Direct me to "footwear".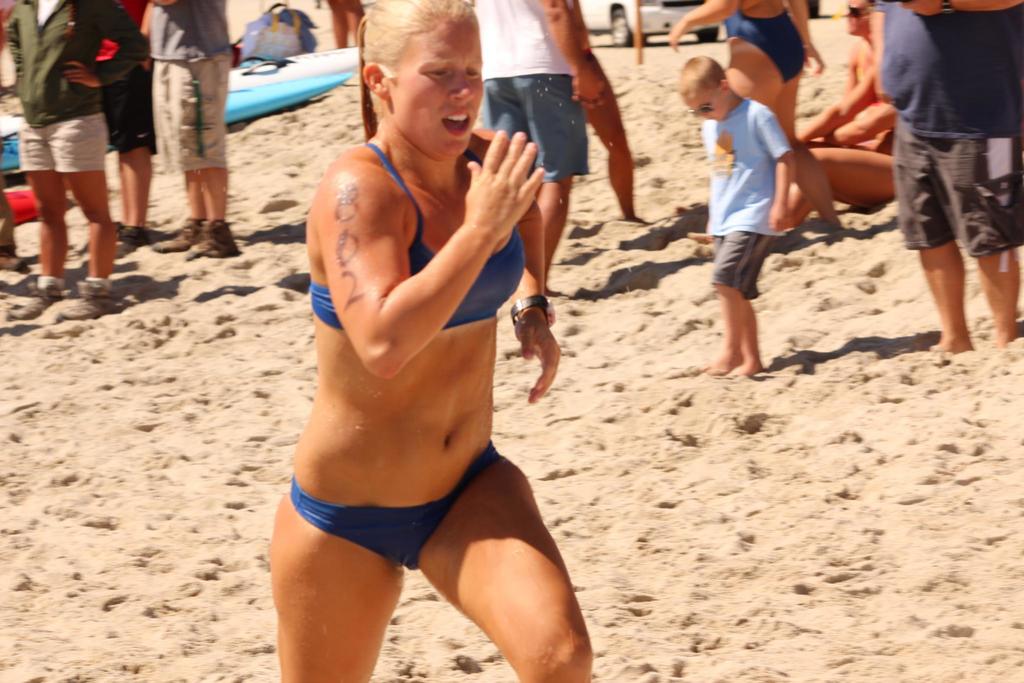
Direction: bbox(54, 284, 116, 325).
